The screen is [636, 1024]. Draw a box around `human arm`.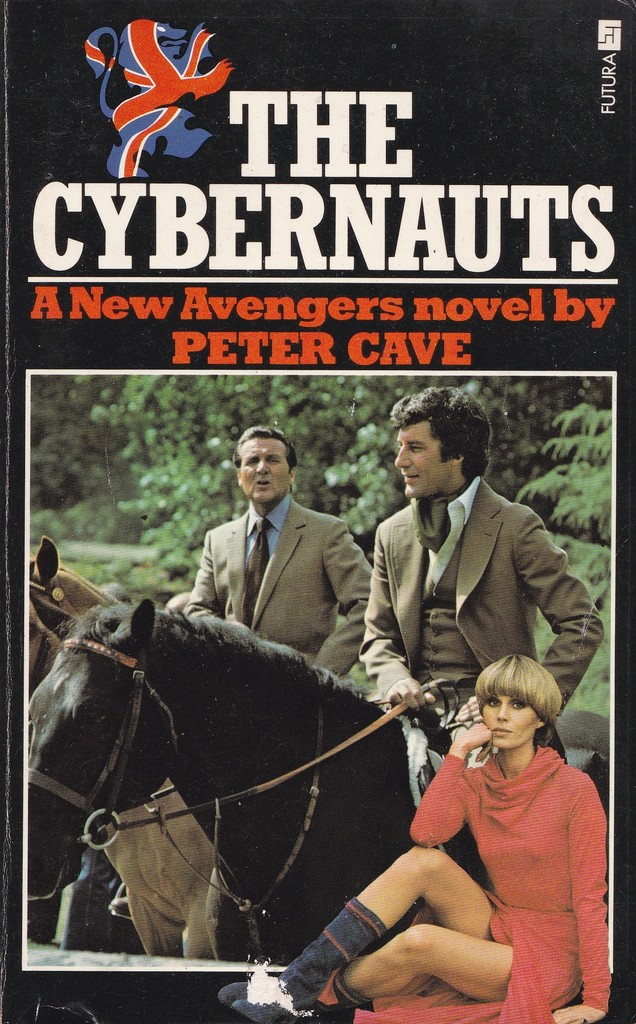
region(510, 509, 603, 718).
